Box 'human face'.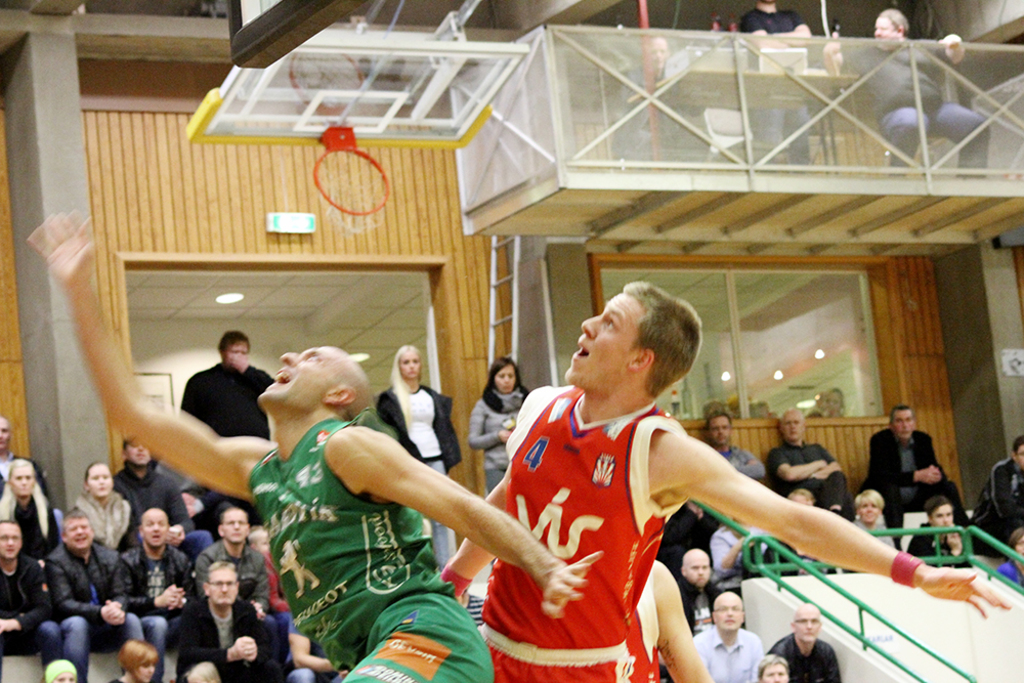
<bbox>888, 404, 919, 444</bbox>.
